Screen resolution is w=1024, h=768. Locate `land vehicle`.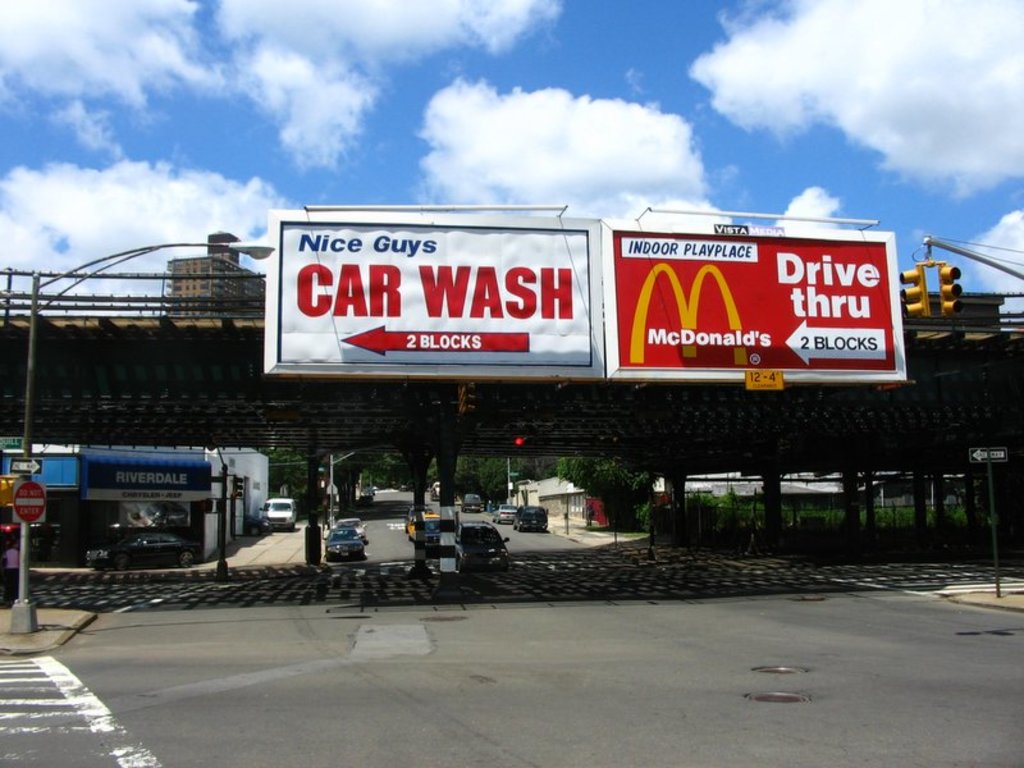
<bbox>518, 500, 548, 526</bbox>.
